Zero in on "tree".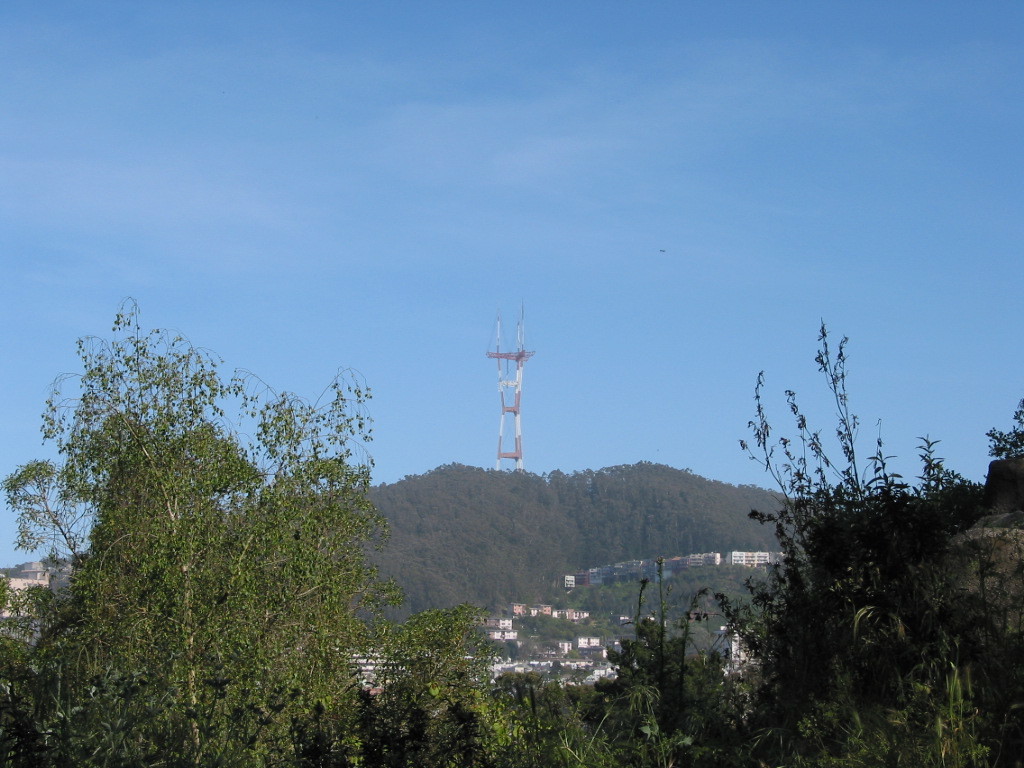
Zeroed in: l=373, t=594, r=533, b=767.
